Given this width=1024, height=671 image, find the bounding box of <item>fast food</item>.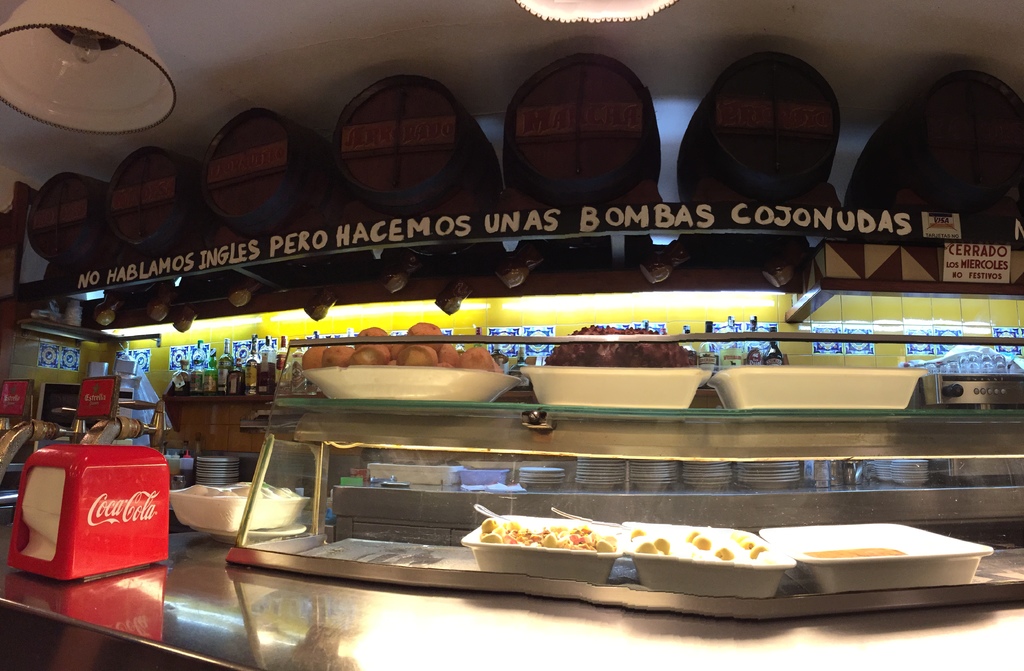
region(481, 521, 631, 589).
